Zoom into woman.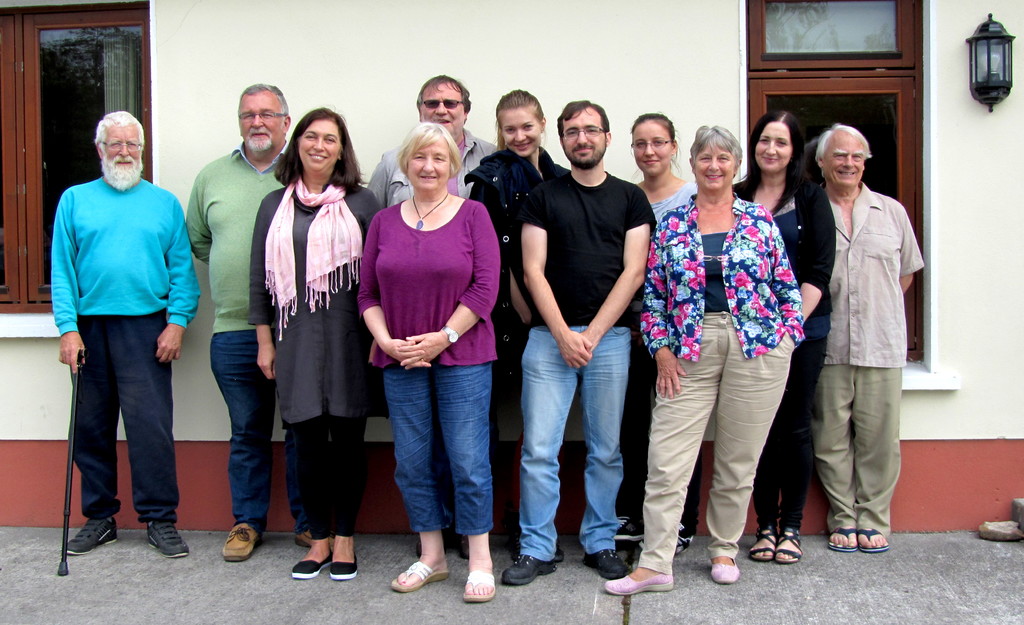
Zoom target: [470, 92, 566, 398].
